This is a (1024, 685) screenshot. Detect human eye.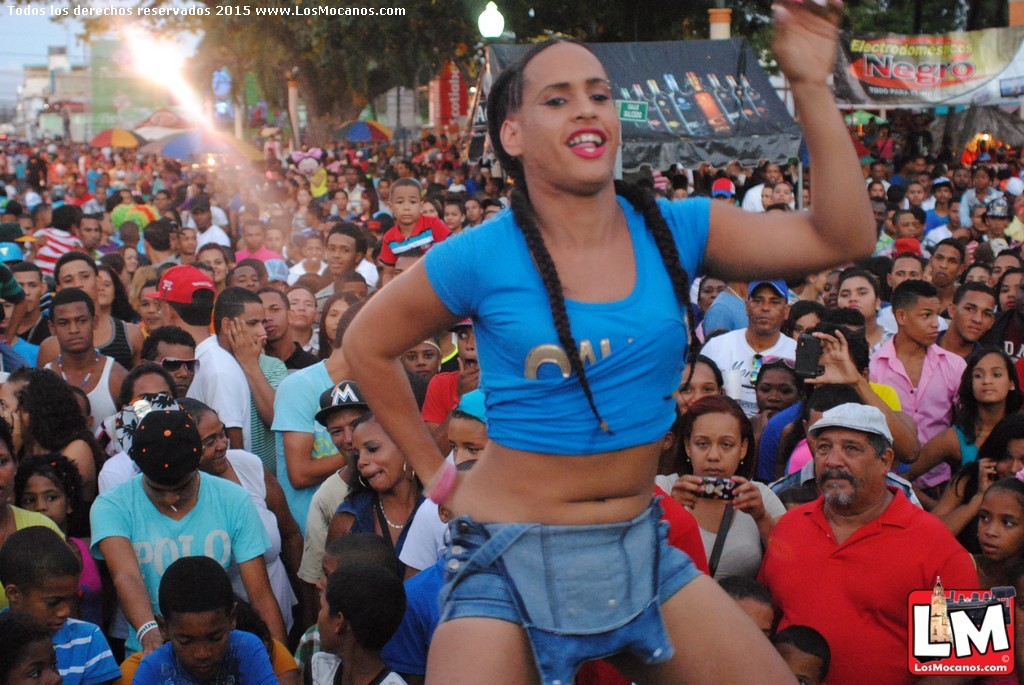
box=[750, 298, 762, 304].
